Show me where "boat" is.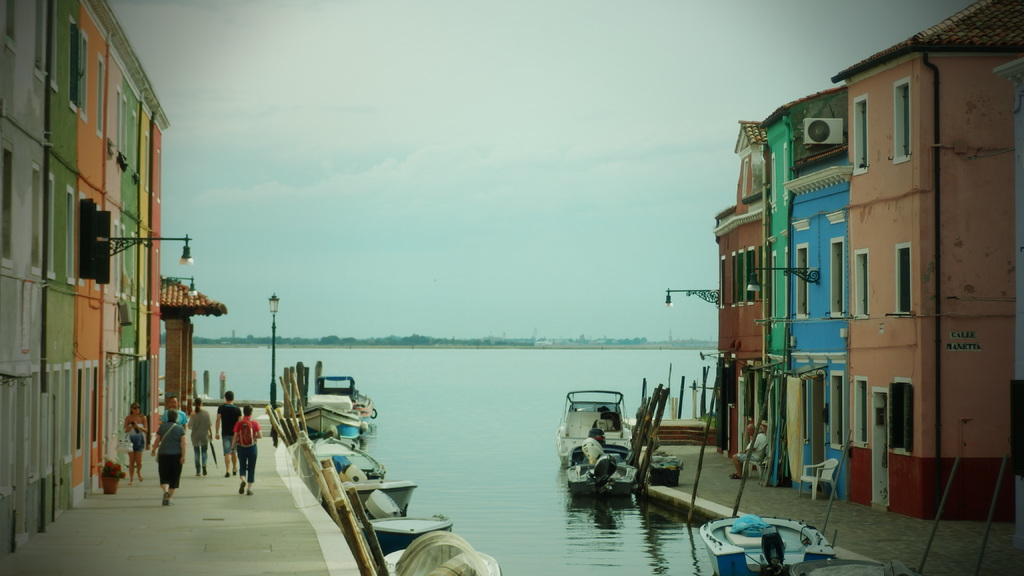
"boat" is at 790, 558, 920, 575.
